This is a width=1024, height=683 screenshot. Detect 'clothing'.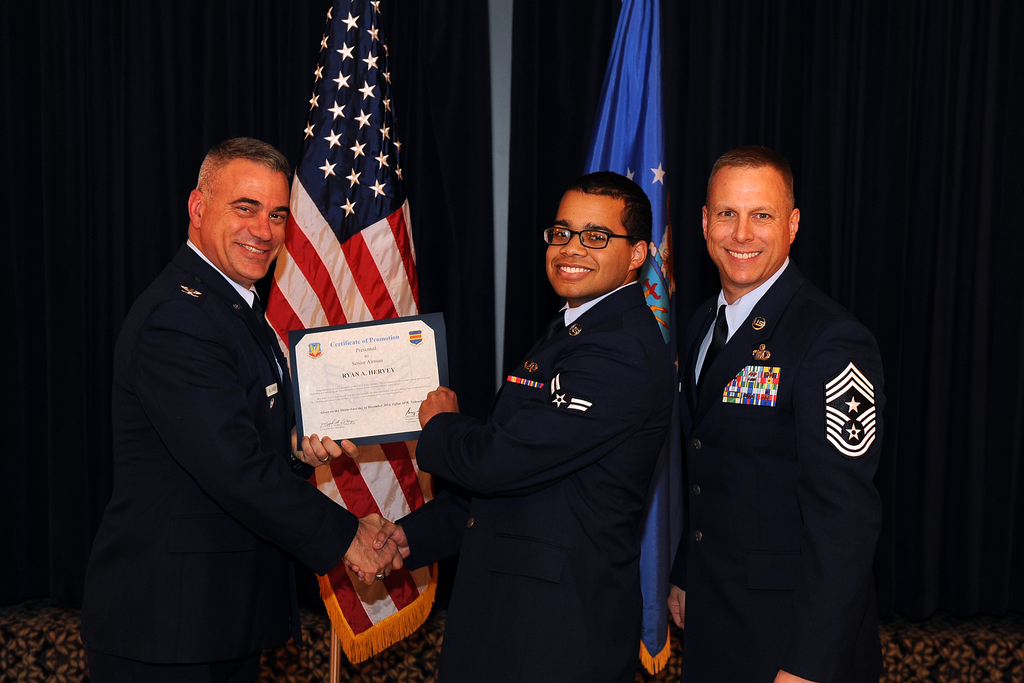
396 283 678 682.
